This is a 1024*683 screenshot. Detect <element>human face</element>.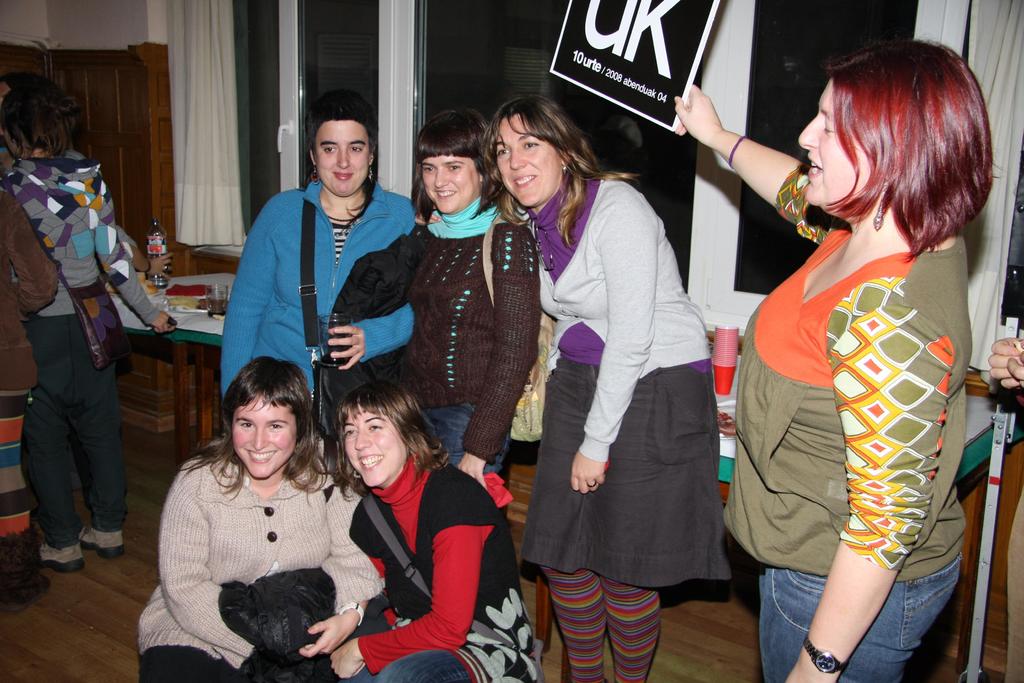
rect(799, 75, 872, 206).
